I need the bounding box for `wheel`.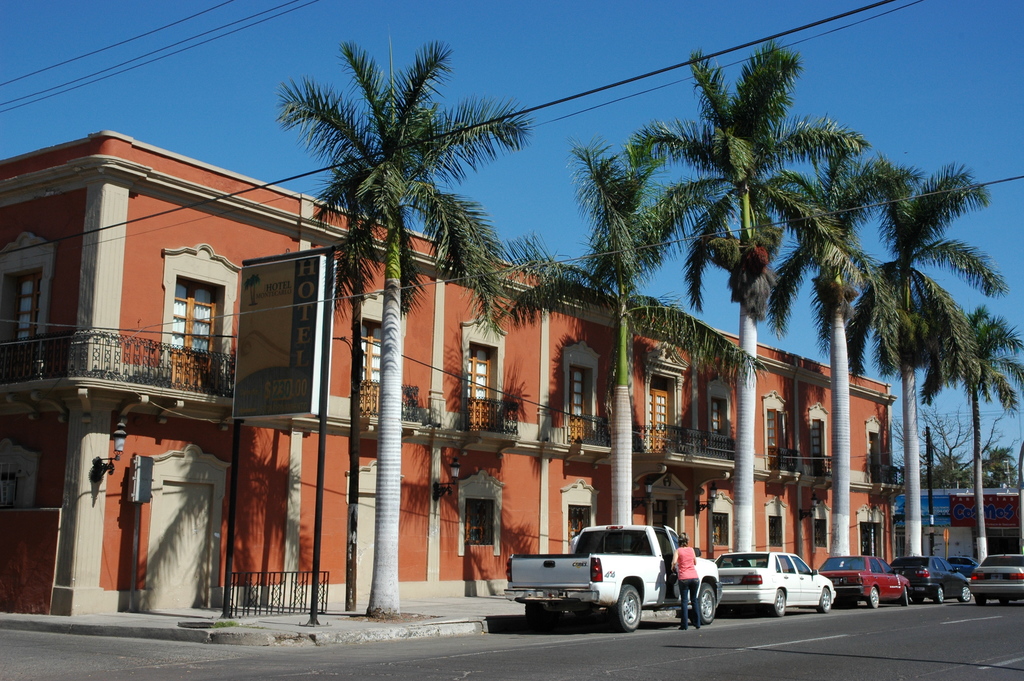
Here it is: detection(529, 600, 561, 634).
